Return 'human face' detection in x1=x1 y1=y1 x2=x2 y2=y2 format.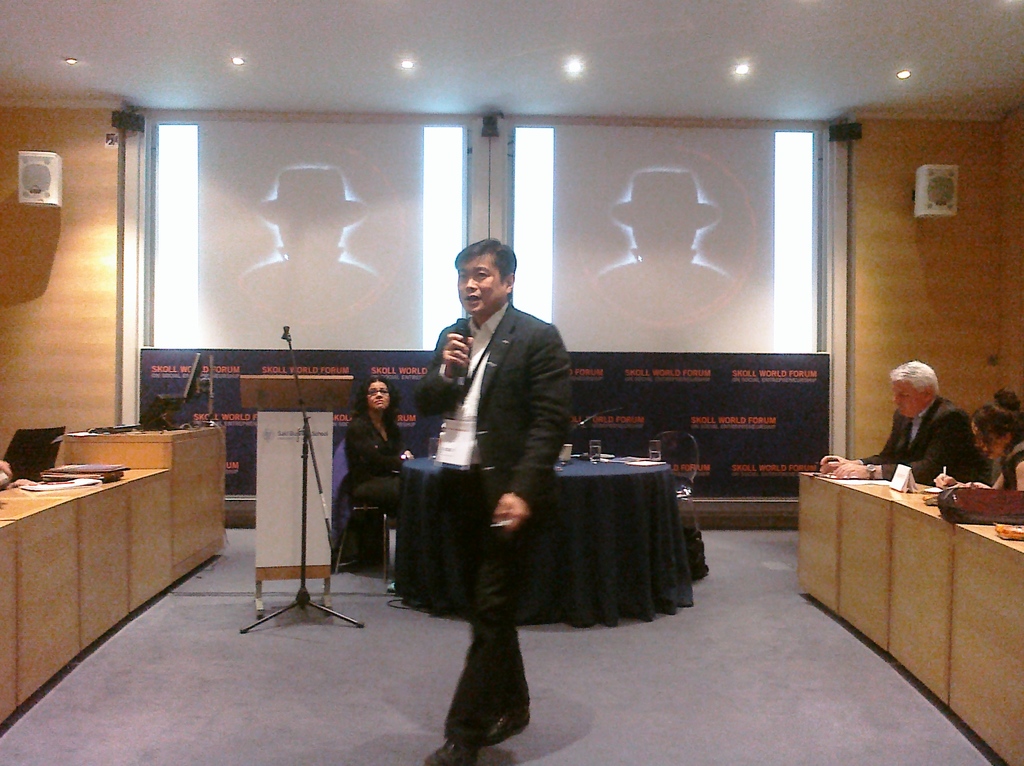
x1=458 y1=257 x2=504 y2=316.
